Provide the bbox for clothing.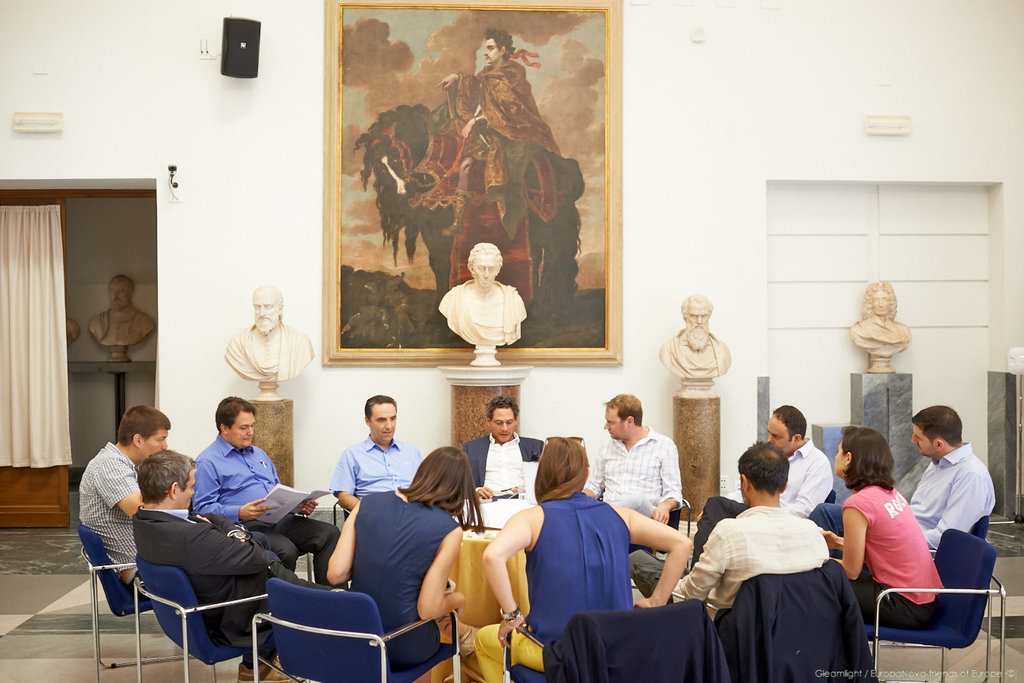
[685, 433, 830, 564].
